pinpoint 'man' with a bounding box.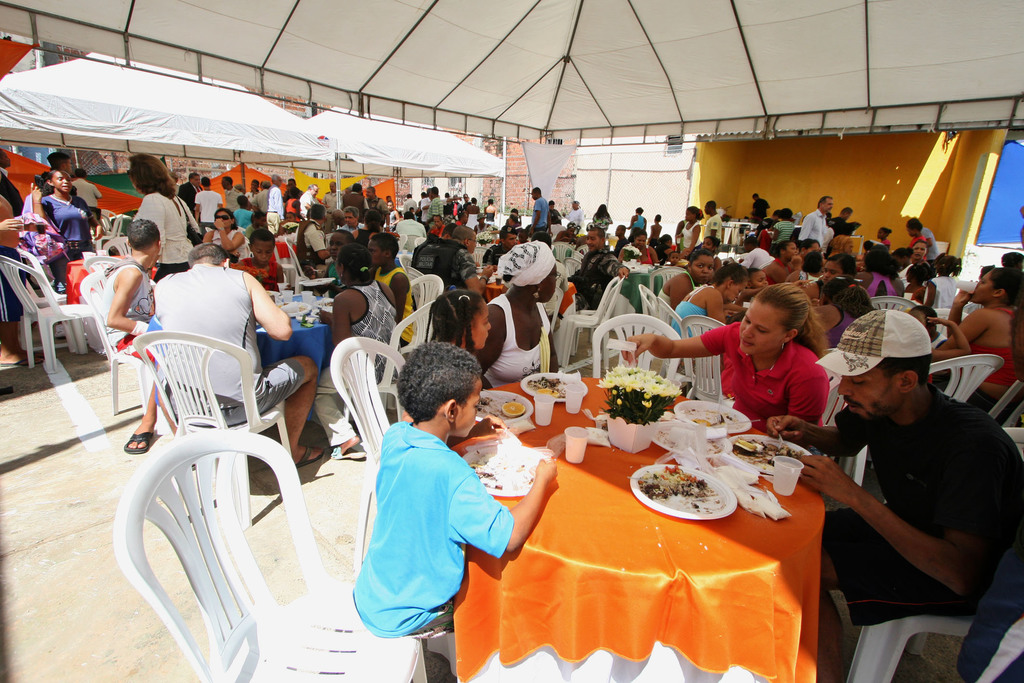
detection(223, 174, 243, 214).
